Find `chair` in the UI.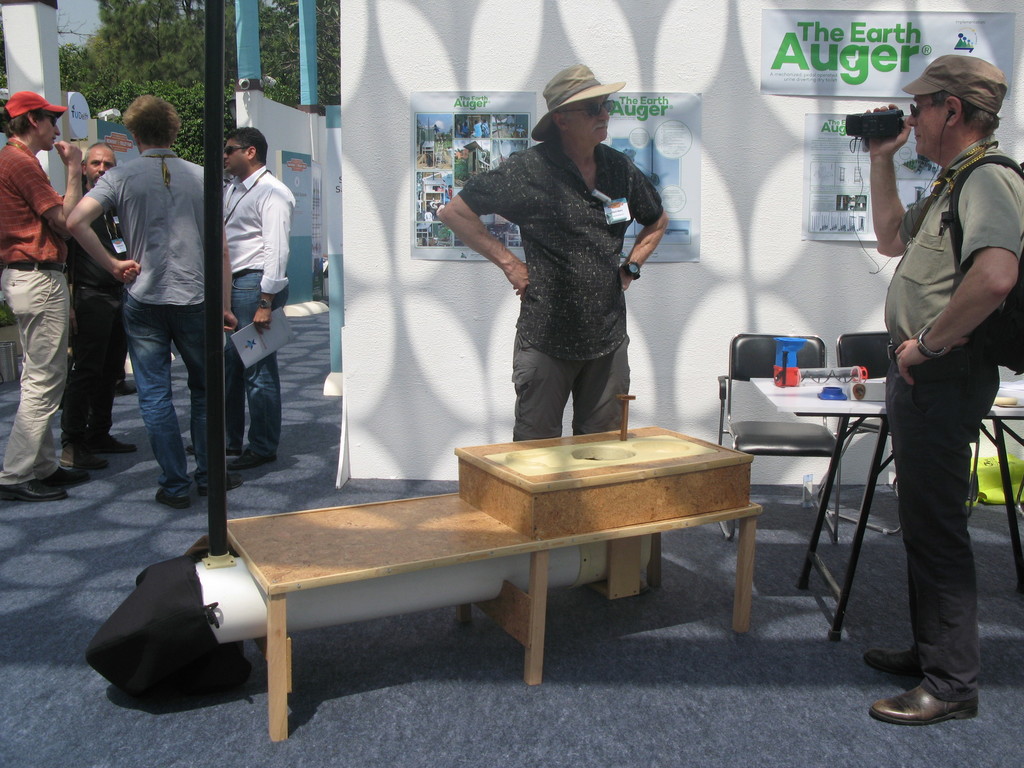
UI element at l=714, t=332, r=842, b=543.
